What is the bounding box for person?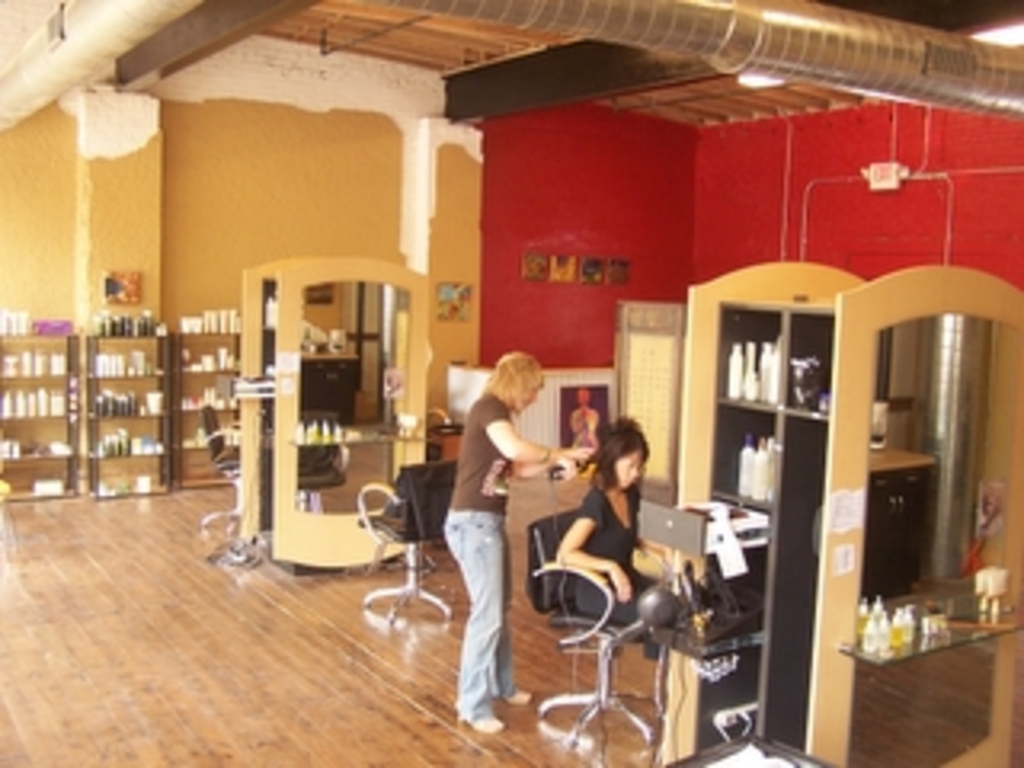
Rect(432, 352, 595, 736).
